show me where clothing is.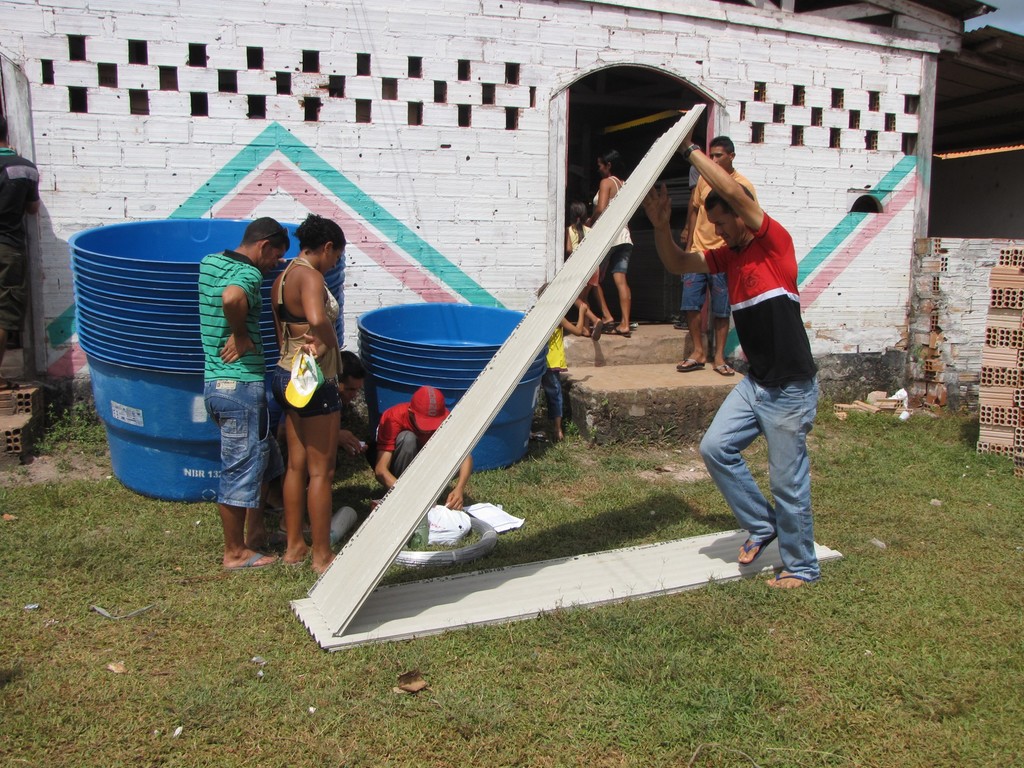
clothing is at [x1=566, y1=218, x2=596, y2=284].
